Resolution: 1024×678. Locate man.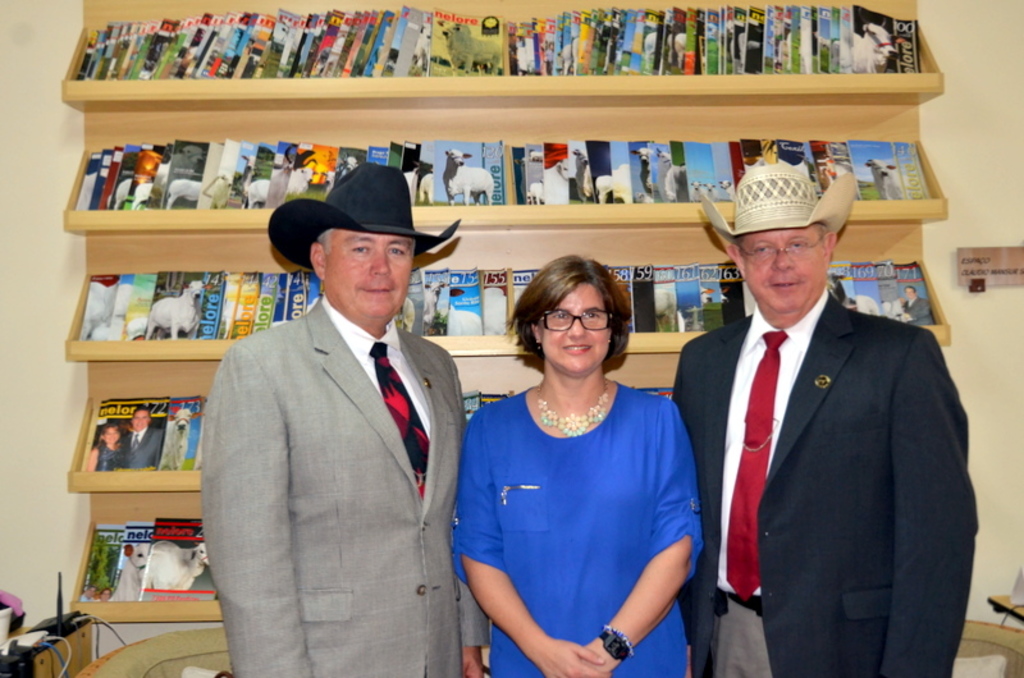
BBox(124, 411, 163, 467).
